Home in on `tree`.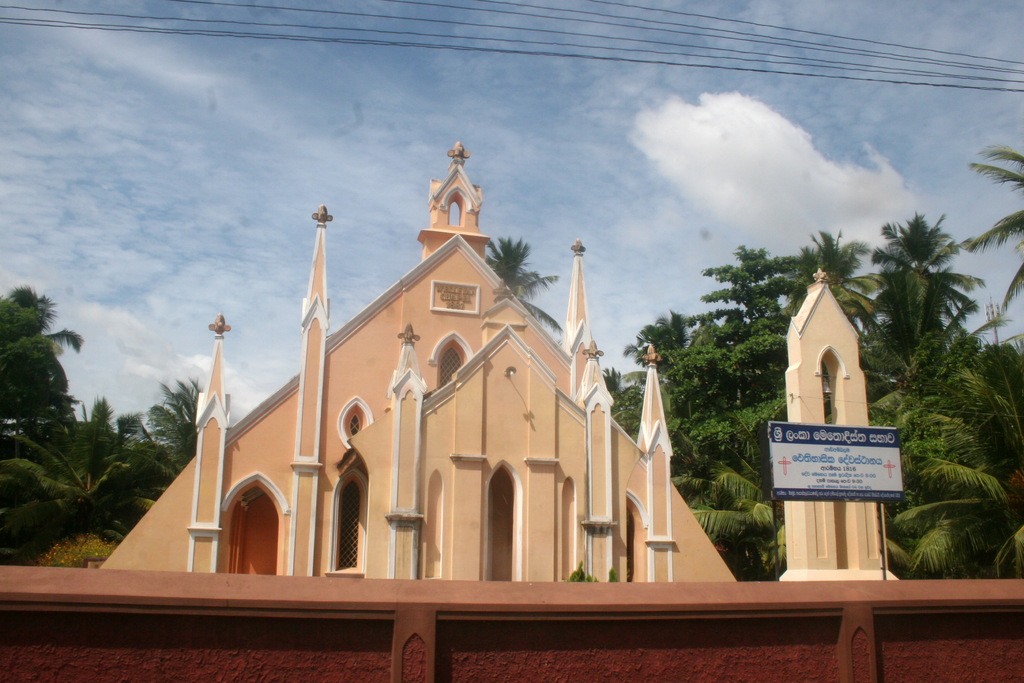
Homed in at locate(869, 304, 1023, 579).
